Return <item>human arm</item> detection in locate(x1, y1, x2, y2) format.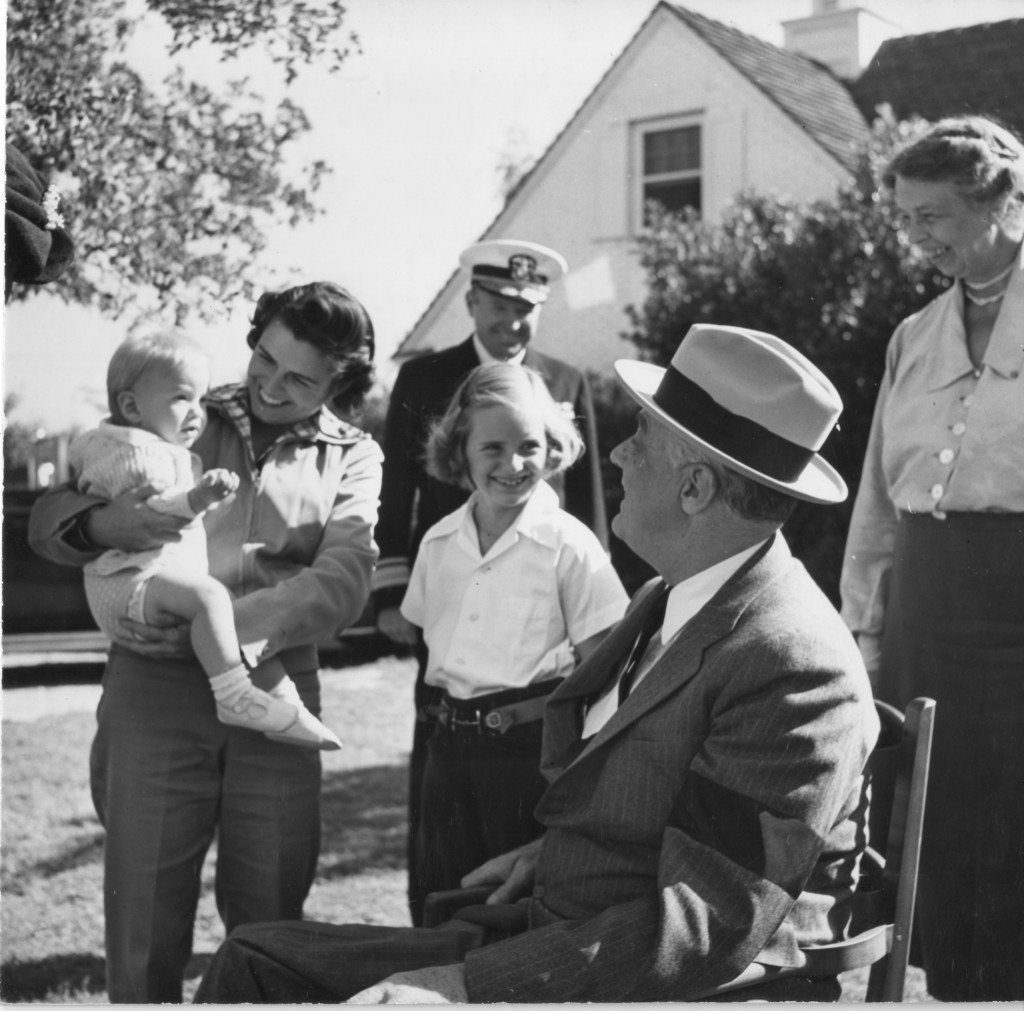
locate(833, 325, 895, 678).
